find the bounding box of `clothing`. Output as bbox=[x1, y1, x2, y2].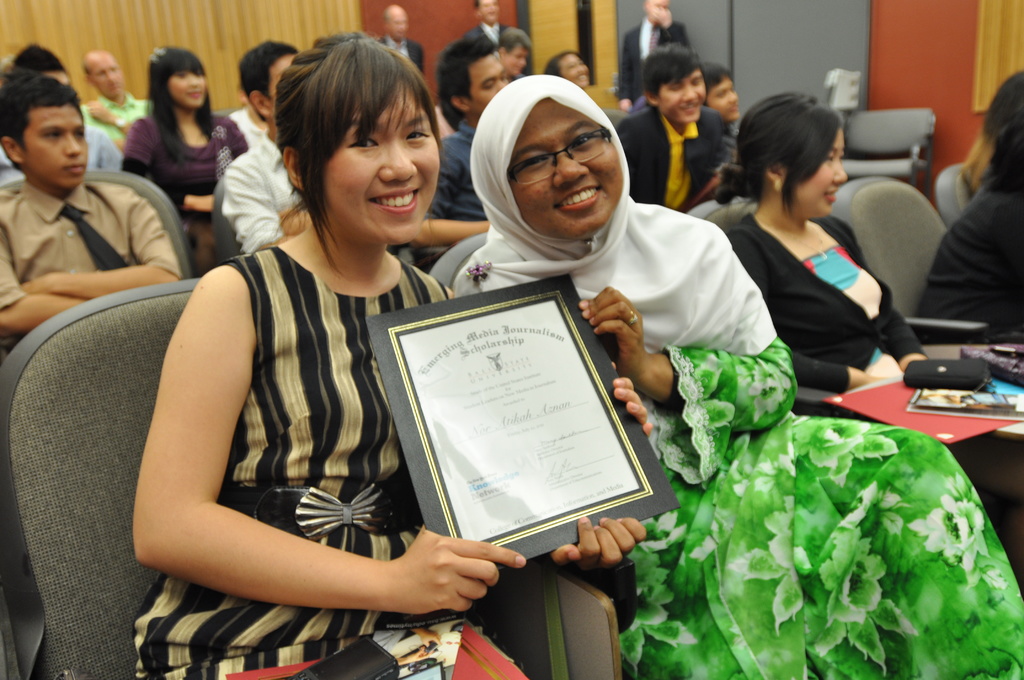
bbox=[915, 193, 1023, 356].
